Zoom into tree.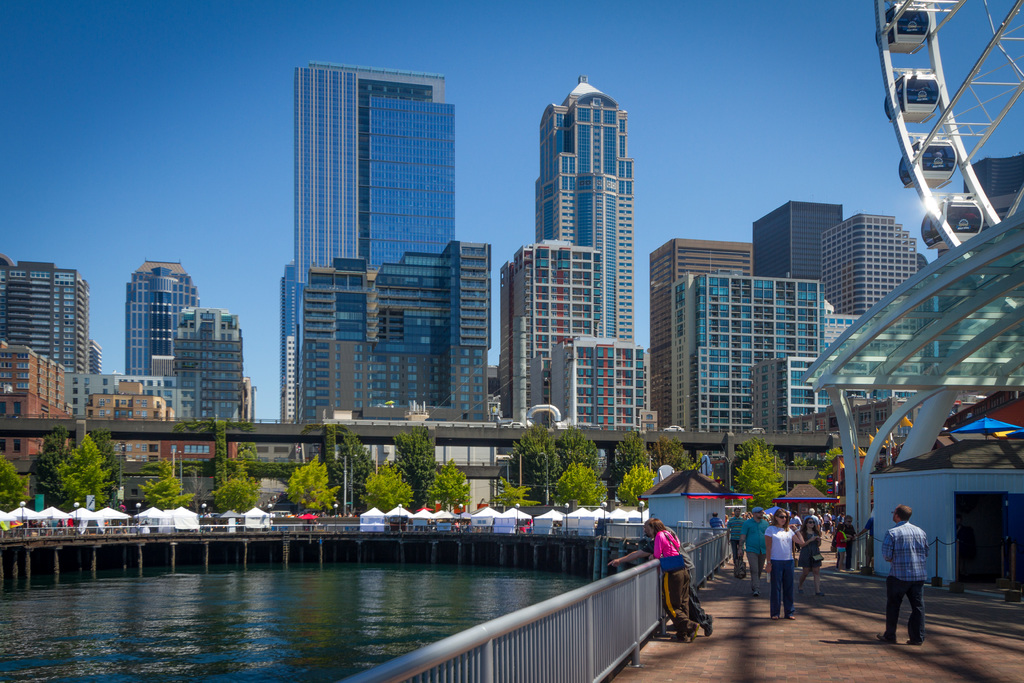
Zoom target: (left=0, top=453, right=28, bottom=509).
